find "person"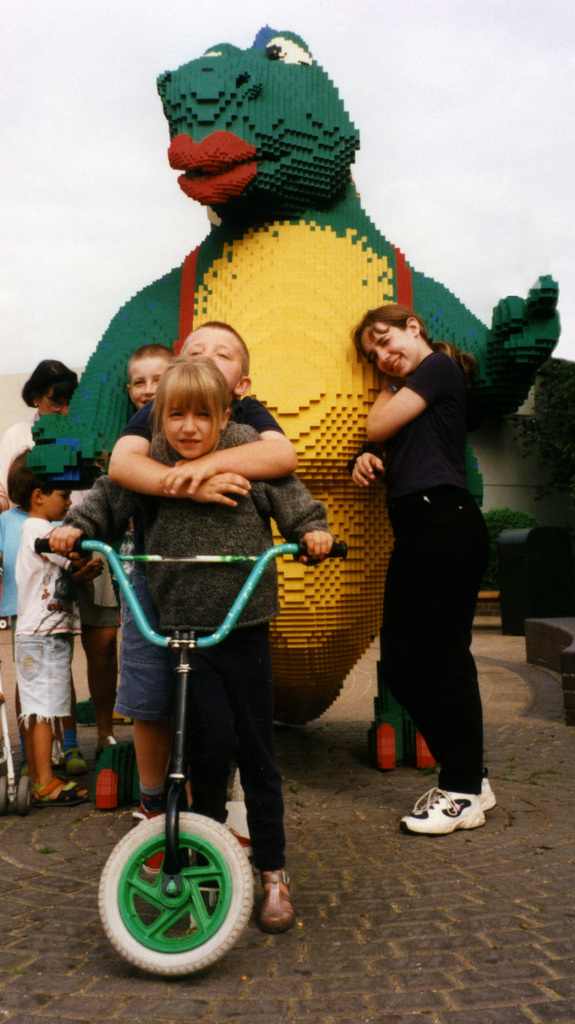
[101, 318, 295, 884]
